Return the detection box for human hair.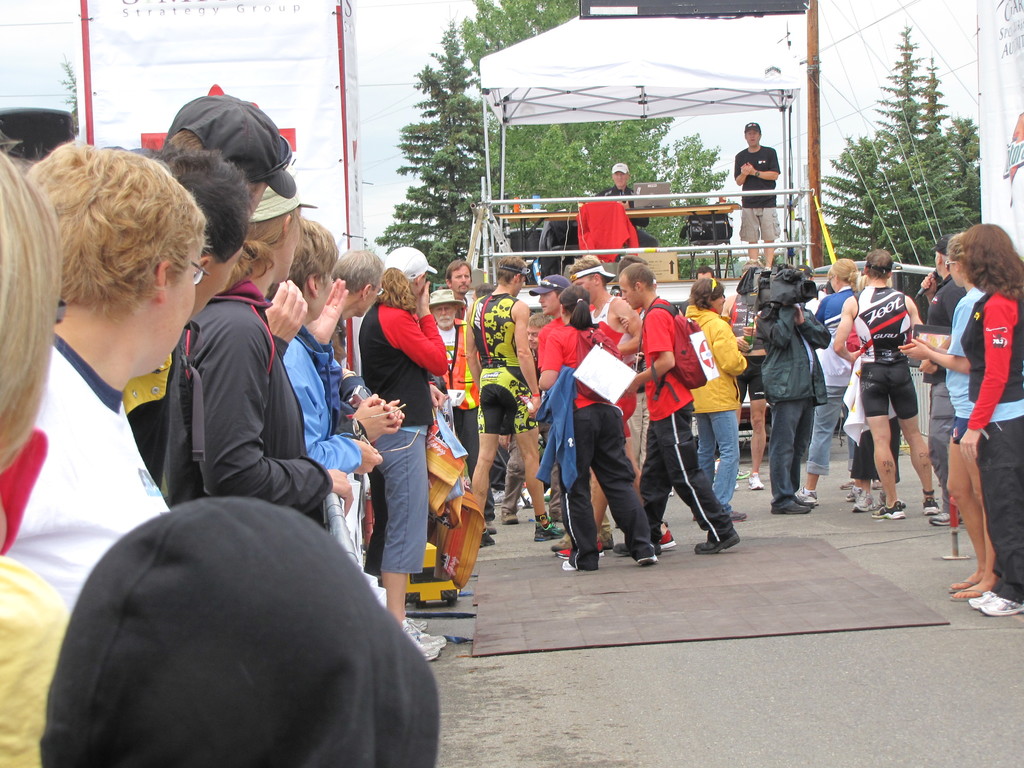
box=[569, 253, 605, 284].
